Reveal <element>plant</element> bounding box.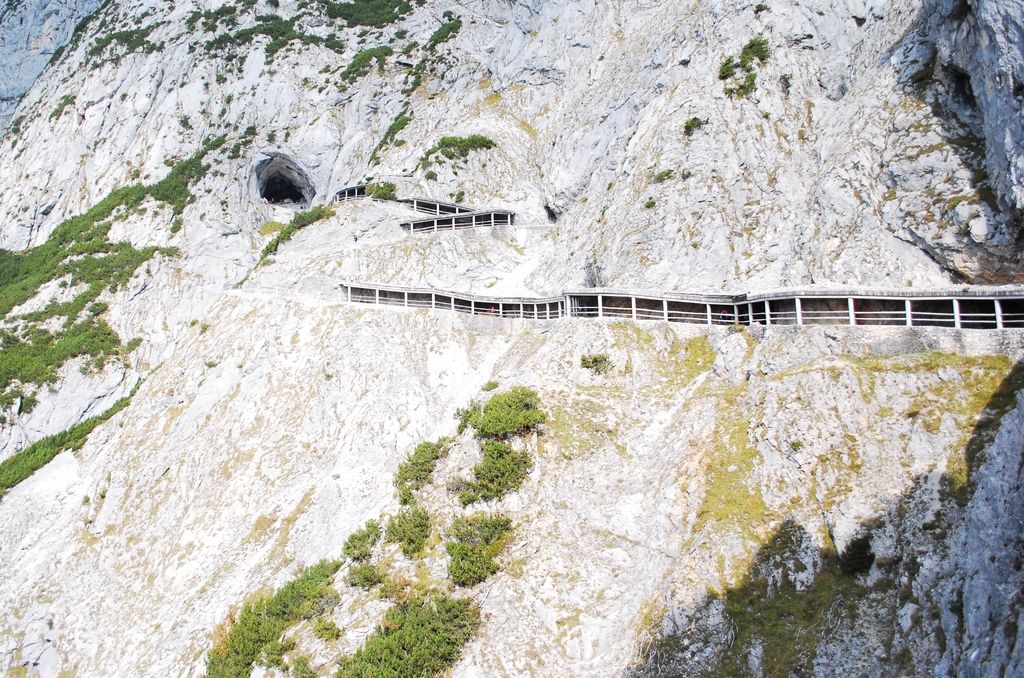
Revealed: (left=444, top=508, right=522, bottom=594).
